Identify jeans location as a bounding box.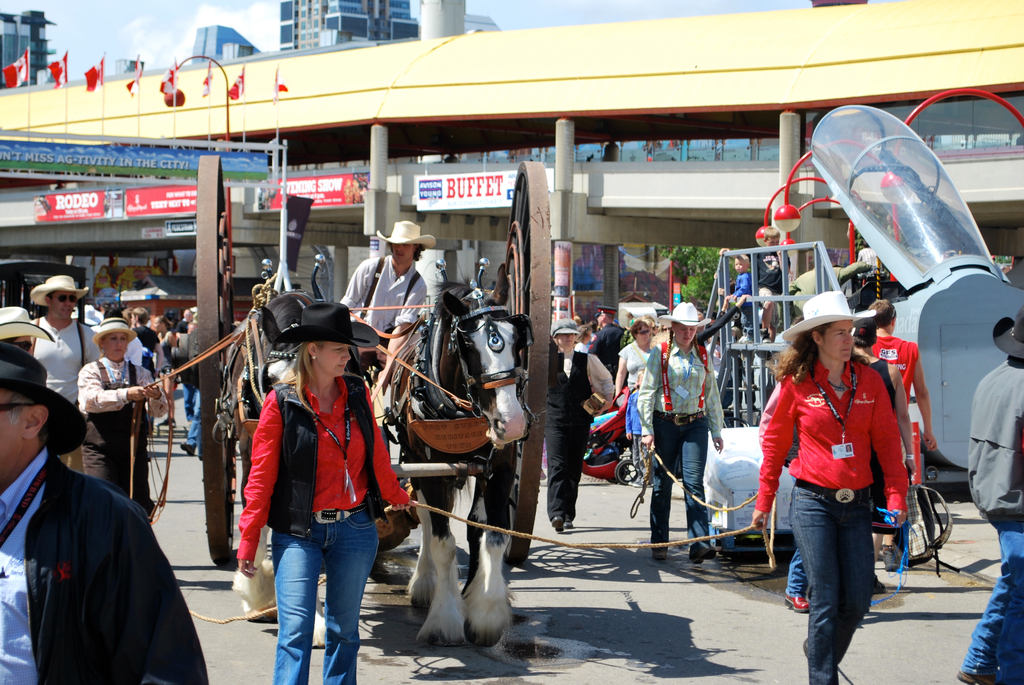
bbox=[541, 416, 584, 523].
